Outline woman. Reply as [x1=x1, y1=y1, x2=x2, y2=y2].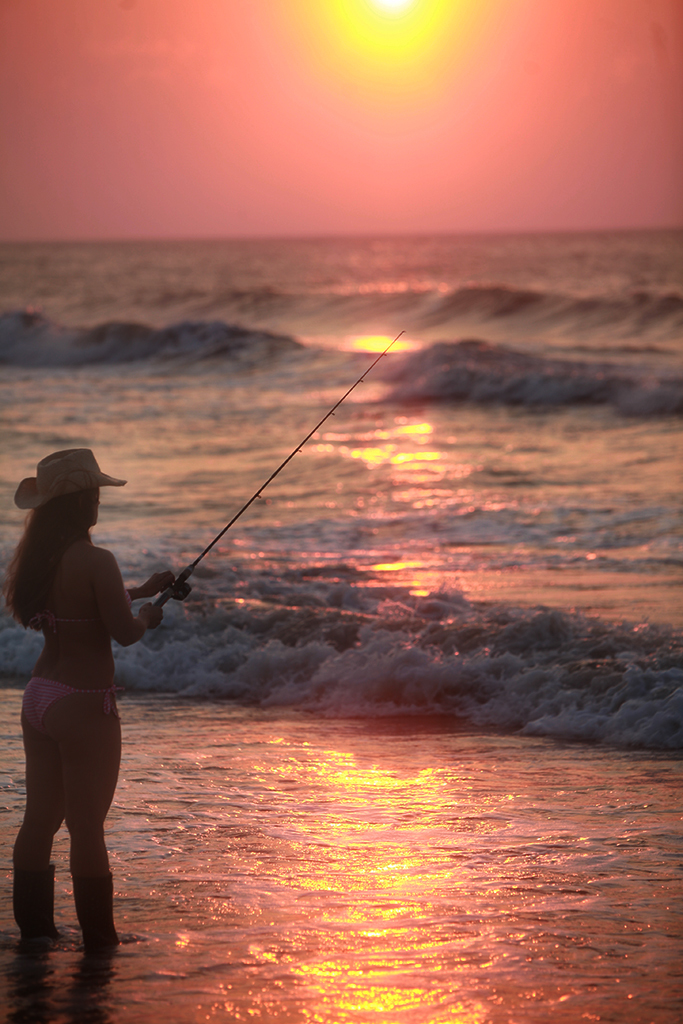
[x1=0, y1=456, x2=179, y2=941].
